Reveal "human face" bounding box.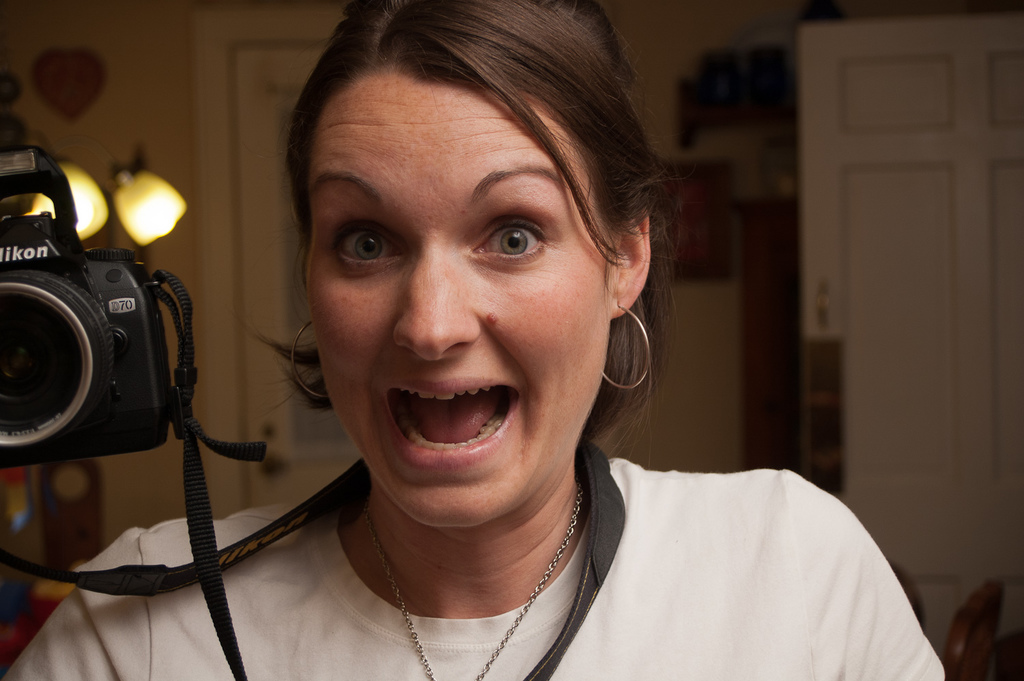
Revealed: region(301, 64, 618, 520).
